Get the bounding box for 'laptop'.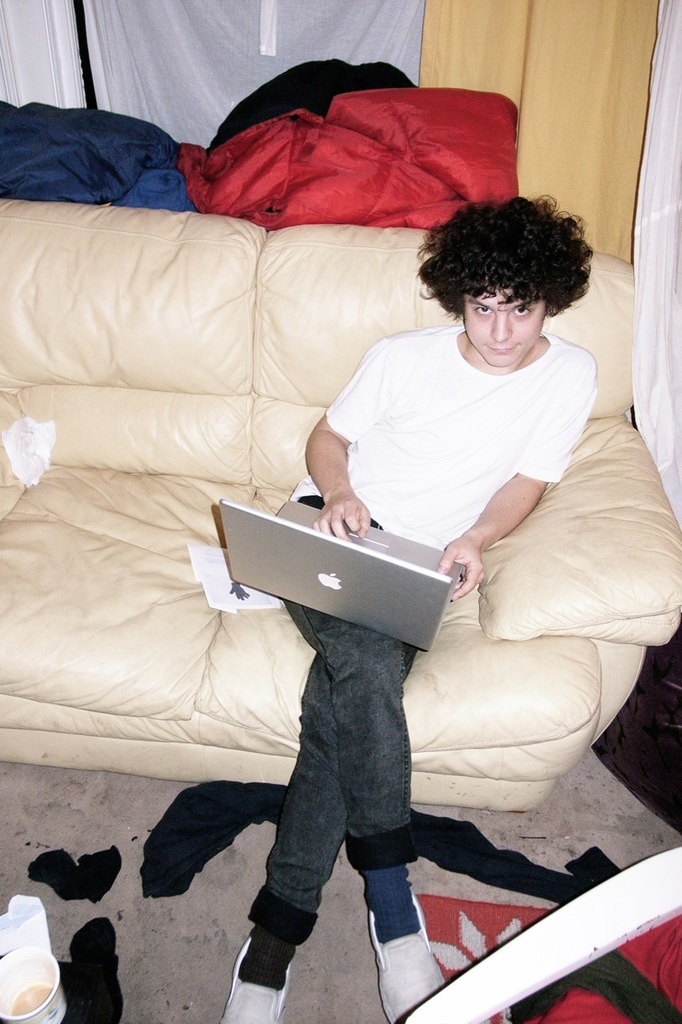
region(233, 511, 490, 653).
